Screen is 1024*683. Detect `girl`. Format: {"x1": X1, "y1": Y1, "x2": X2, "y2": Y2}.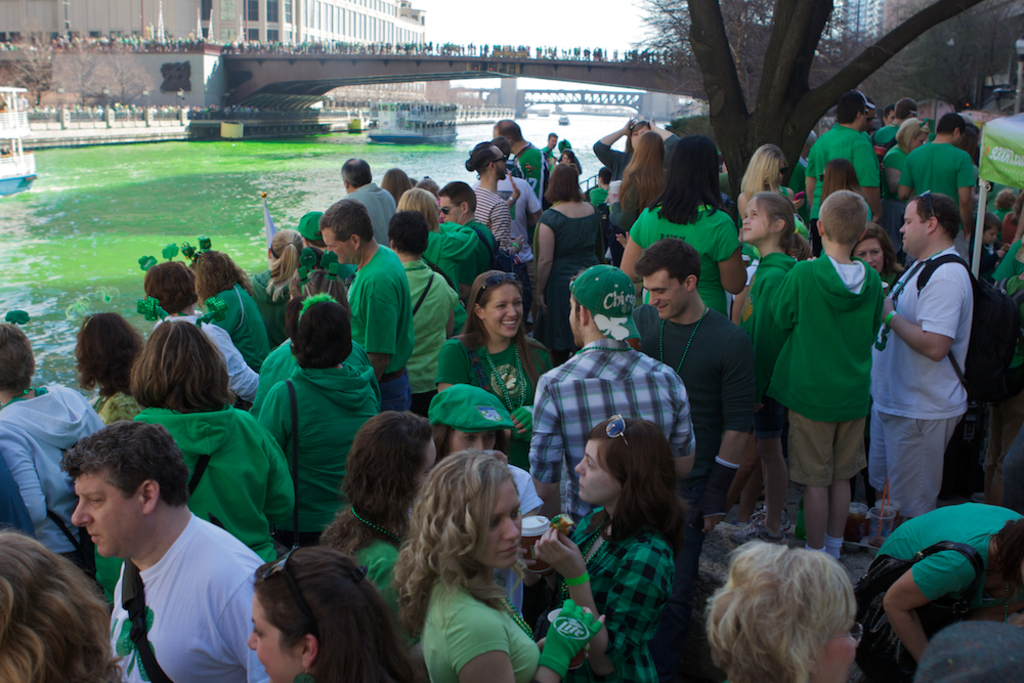
{"x1": 726, "y1": 191, "x2": 816, "y2": 544}.
